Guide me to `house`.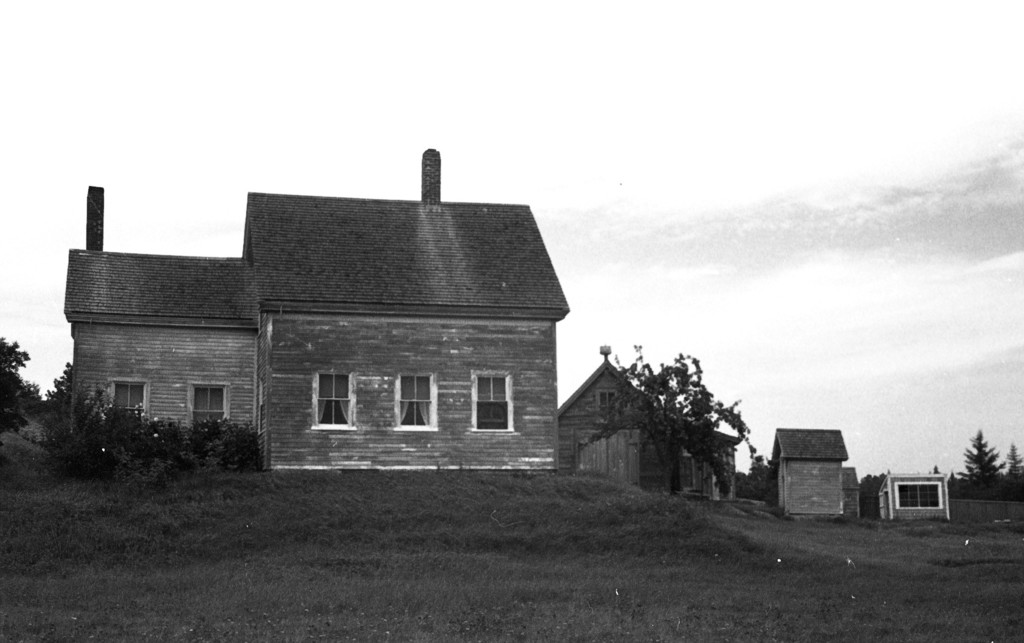
Guidance: {"left": 67, "top": 155, "right": 572, "bottom": 495}.
